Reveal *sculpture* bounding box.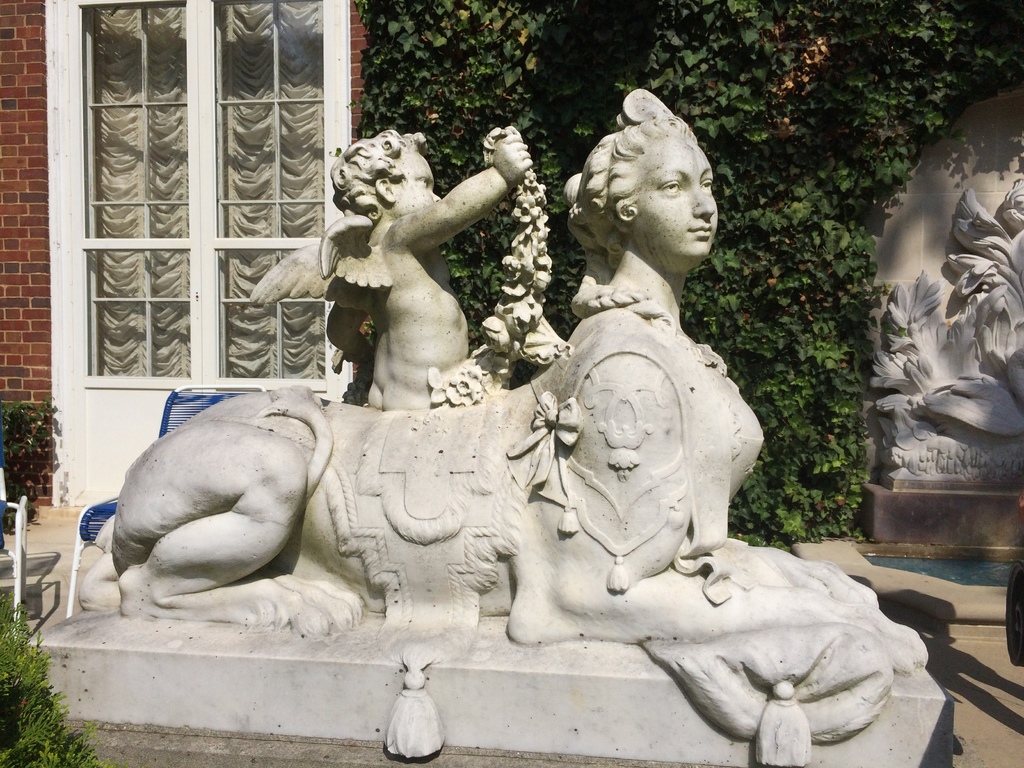
Revealed: 863 178 1023 478.
